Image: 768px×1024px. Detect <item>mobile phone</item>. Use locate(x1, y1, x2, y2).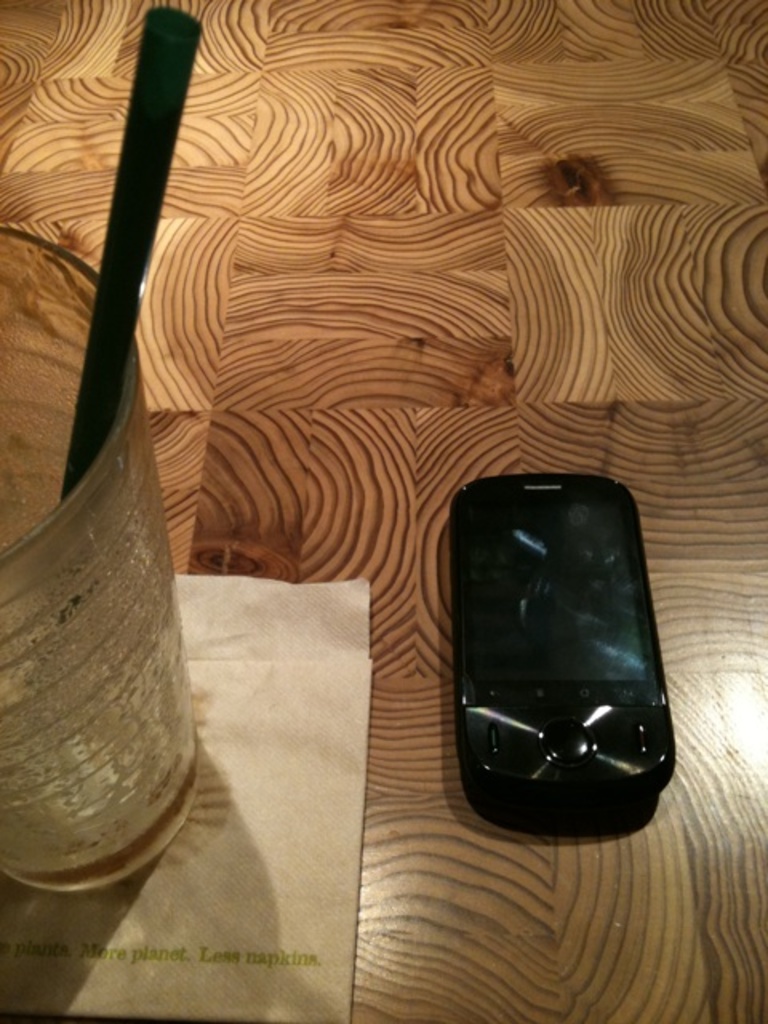
locate(450, 464, 669, 813).
